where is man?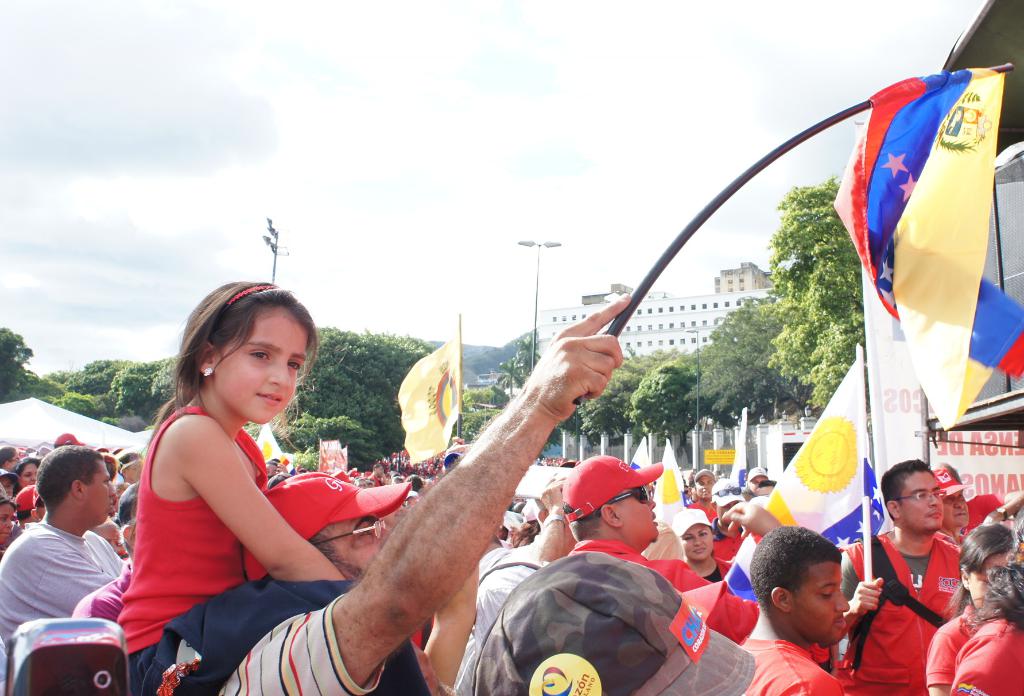
bbox=[4, 449, 129, 663].
